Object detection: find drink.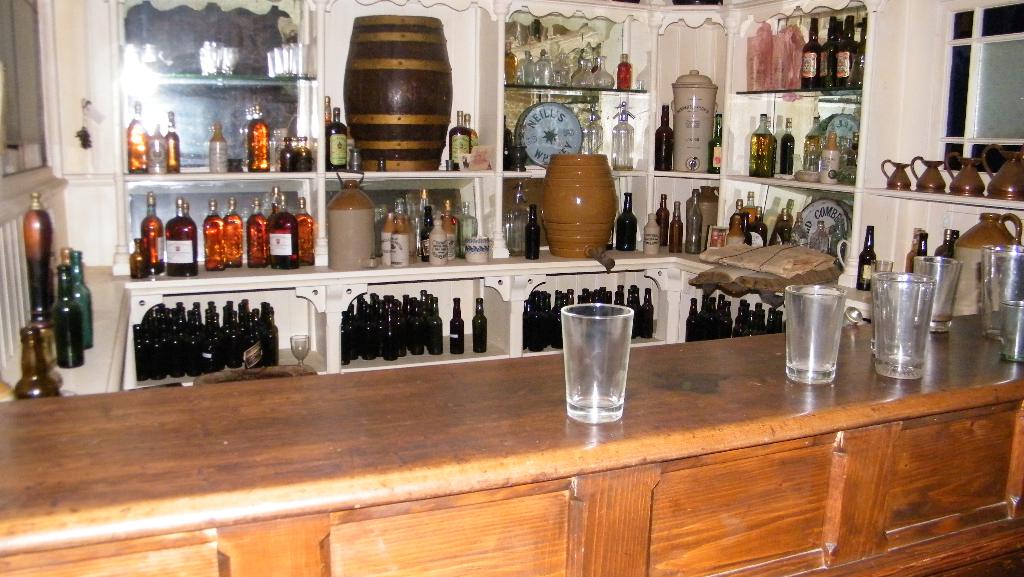
bbox(328, 119, 344, 168).
